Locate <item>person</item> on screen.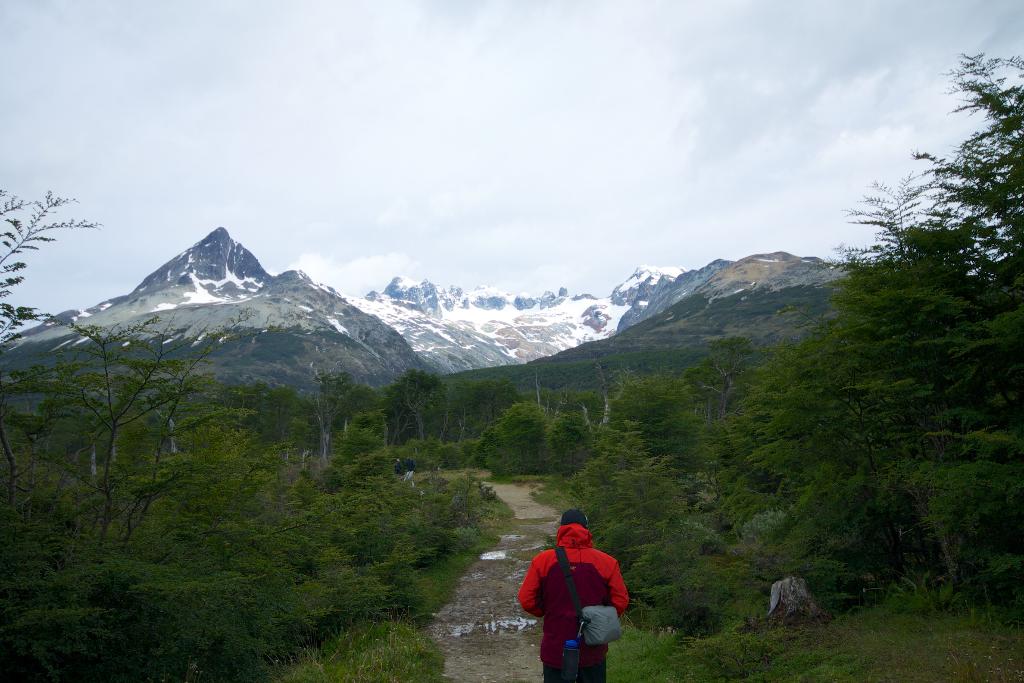
On screen at rect(526, 519, 634, 666).
